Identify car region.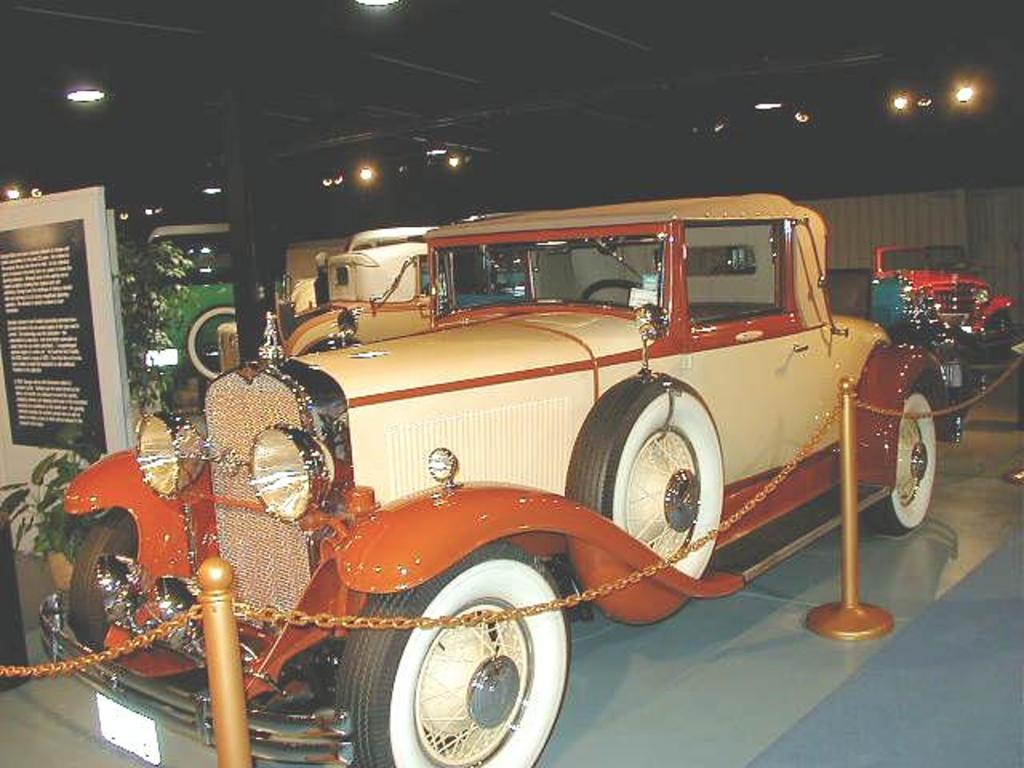
Region: bbox(136, 222, 286, 389).
